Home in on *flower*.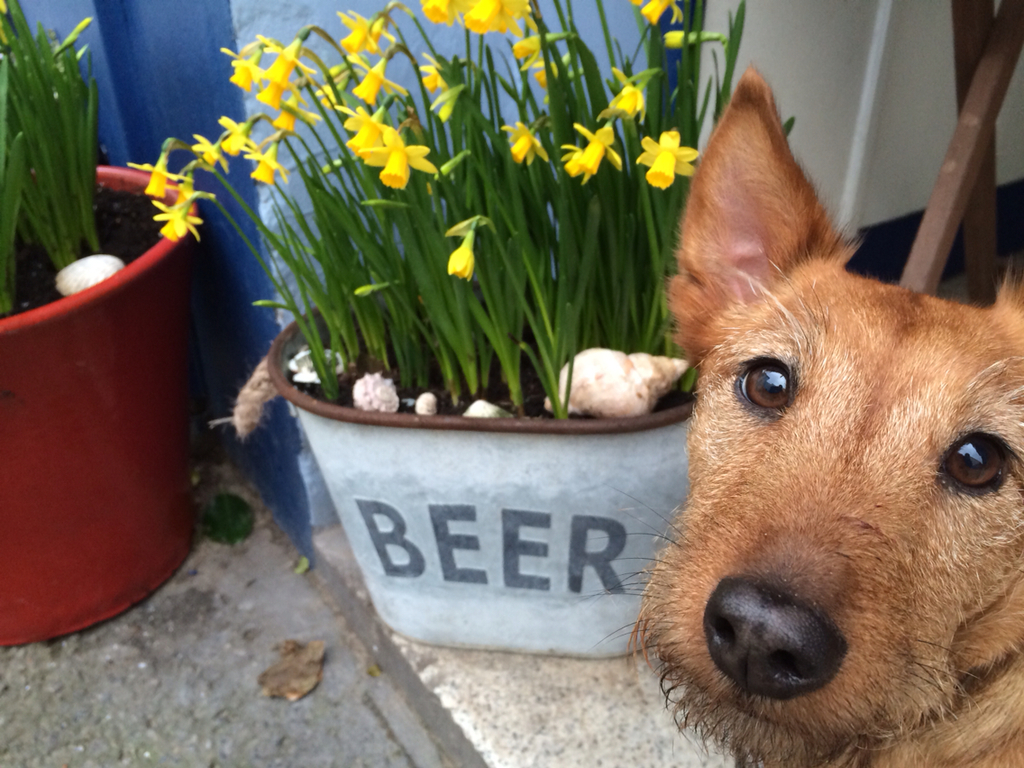
Homed in at select_region(500, 122, 553, 167).
